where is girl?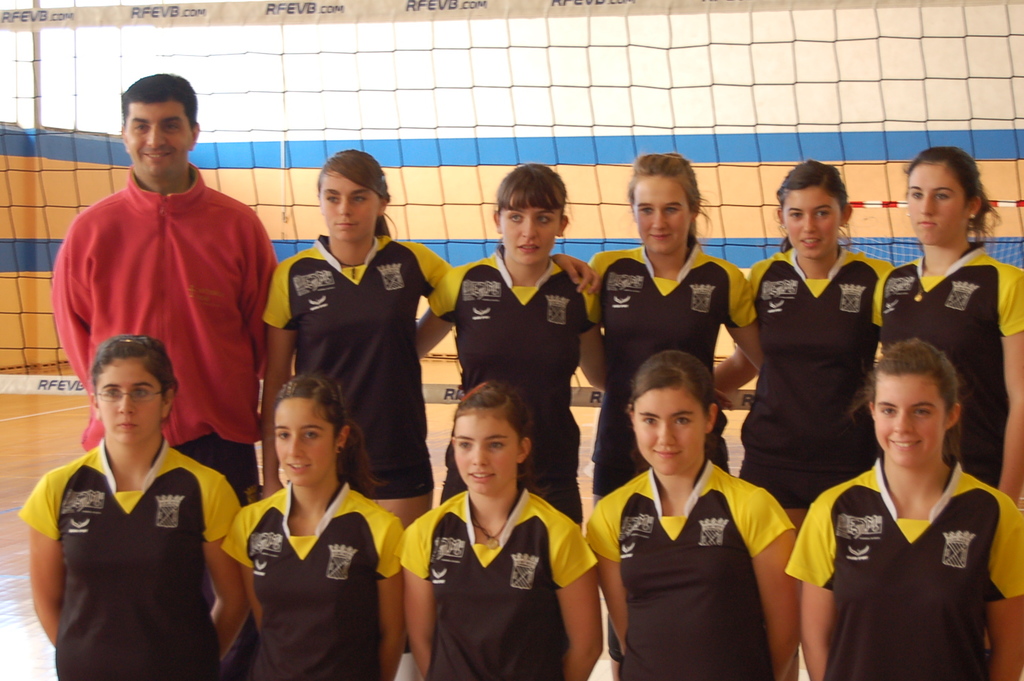
18:334:240:680.
